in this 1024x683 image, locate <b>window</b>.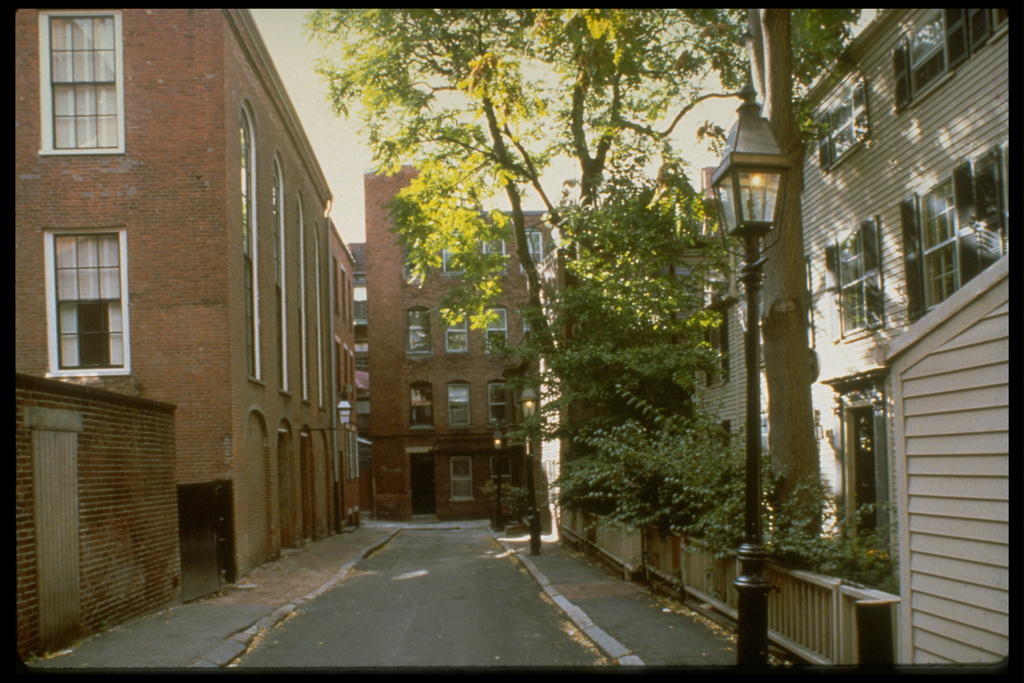
Bounding box: l=317, t=220, r=328, b=407.
